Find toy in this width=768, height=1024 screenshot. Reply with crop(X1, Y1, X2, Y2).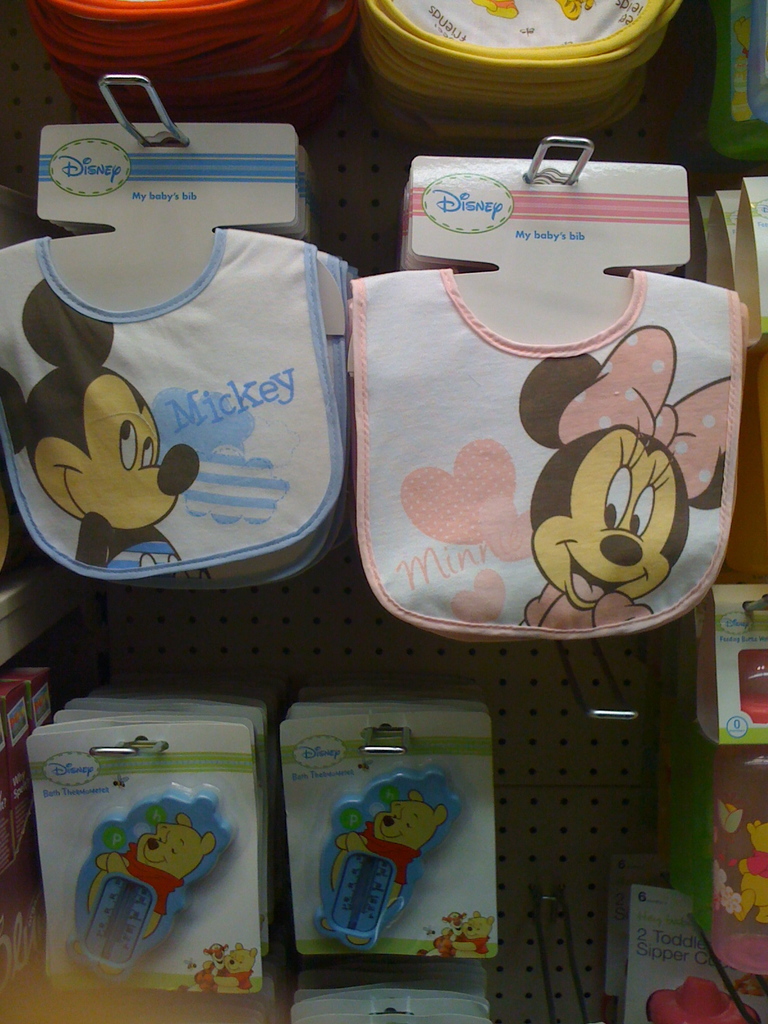
crop(512, 325, 733, 630).
